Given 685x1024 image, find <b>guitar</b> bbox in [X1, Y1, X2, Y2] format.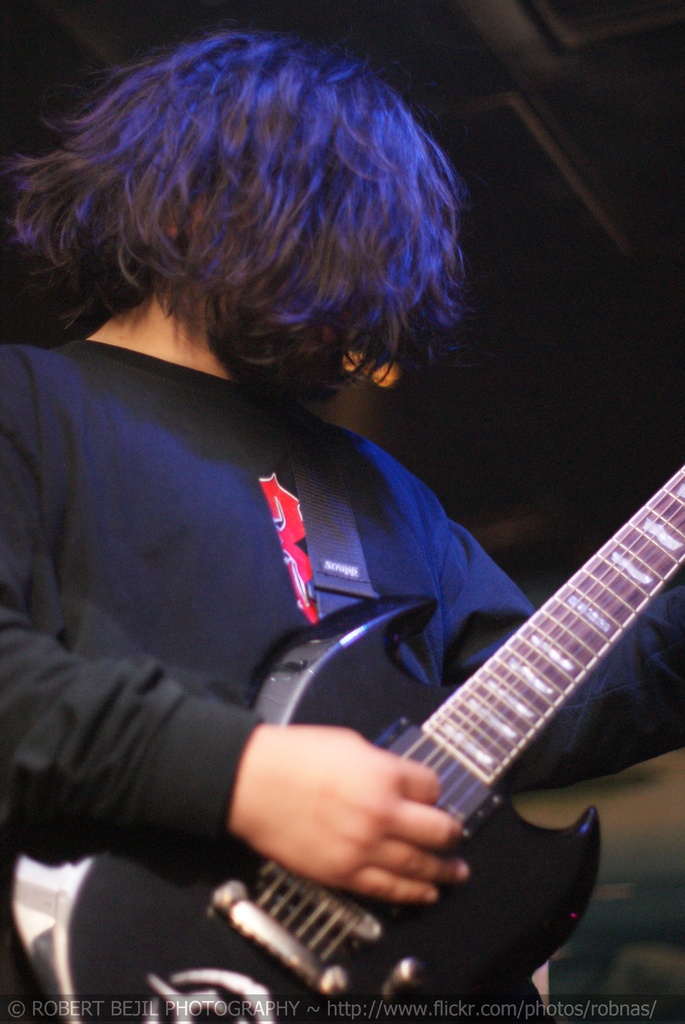
[121, 417, 669, 1011].
